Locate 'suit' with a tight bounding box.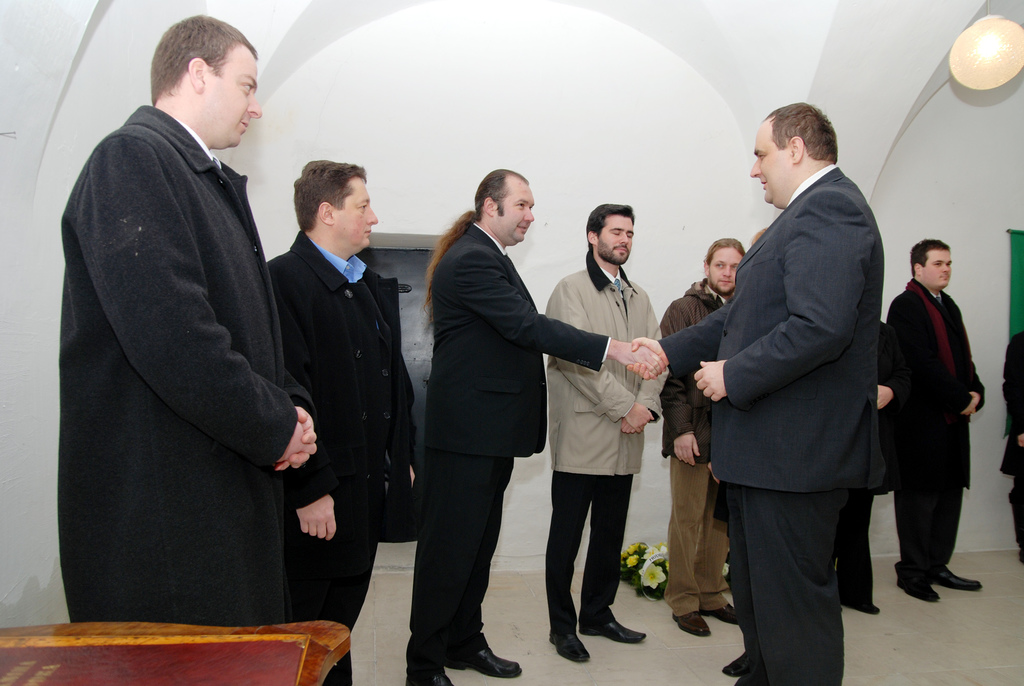
select_region(406, 220, 612, 684).
